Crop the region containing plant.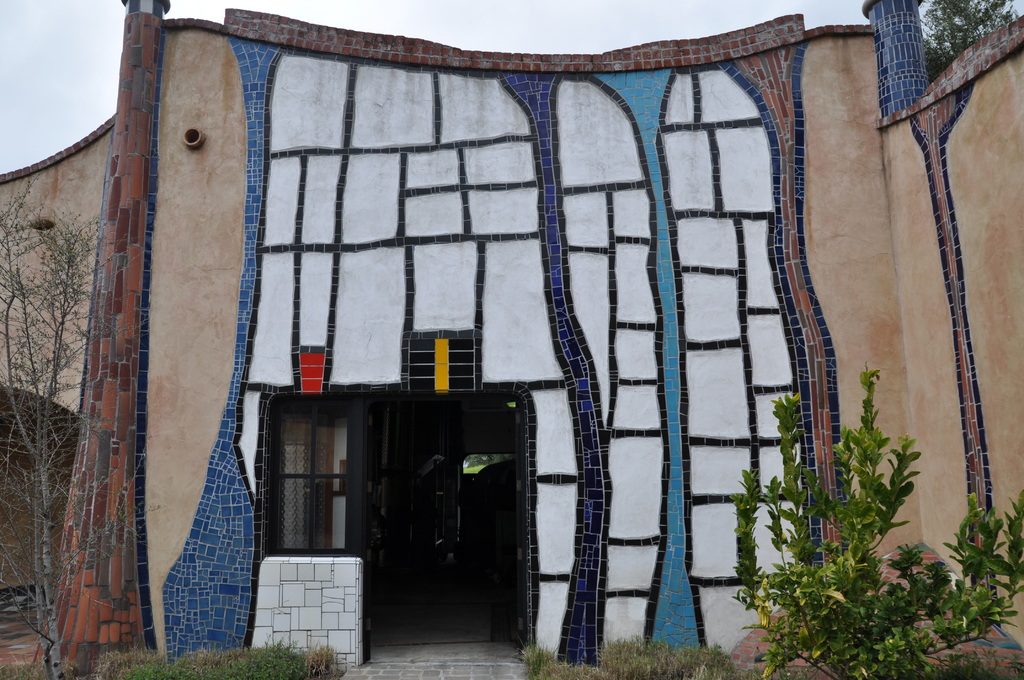
Crop region: box(0, 661, 56, 673).
